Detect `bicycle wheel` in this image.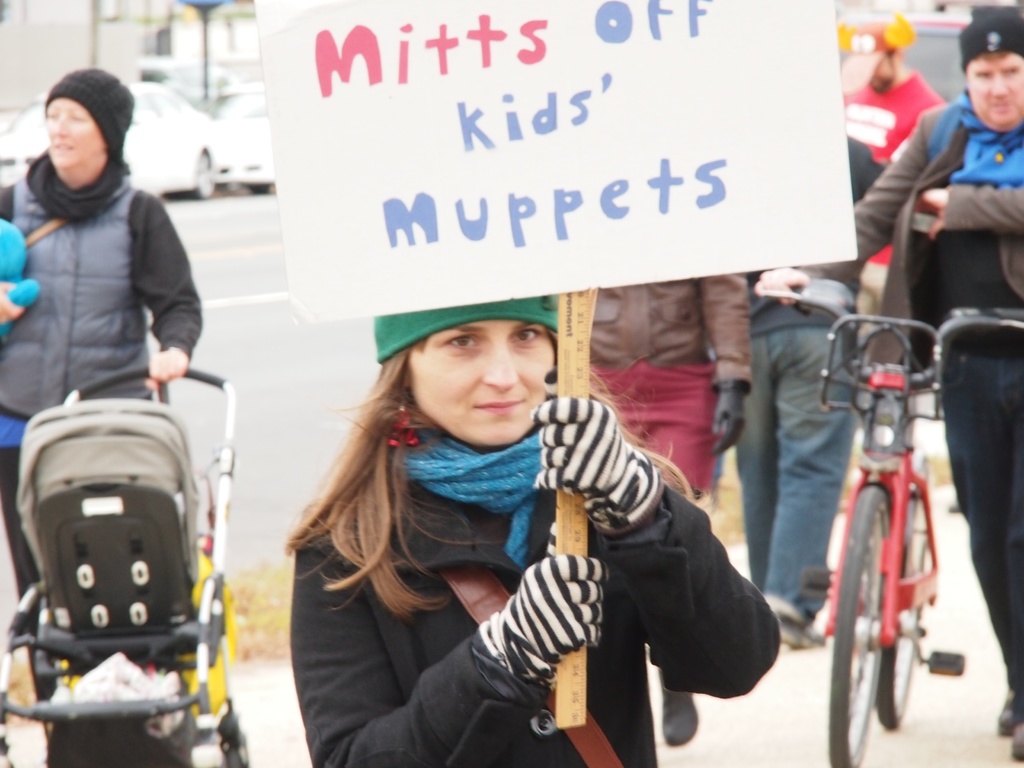
Detection: pyautogui.locateOnScreen(828, 484, 891, 767).
